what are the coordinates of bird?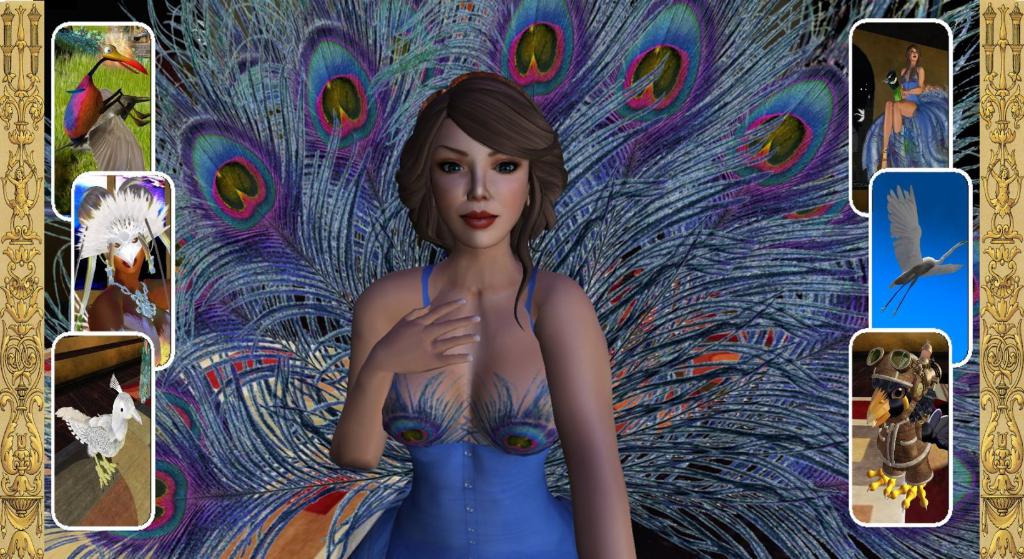
bbox=[56, 375, 140, 485].
